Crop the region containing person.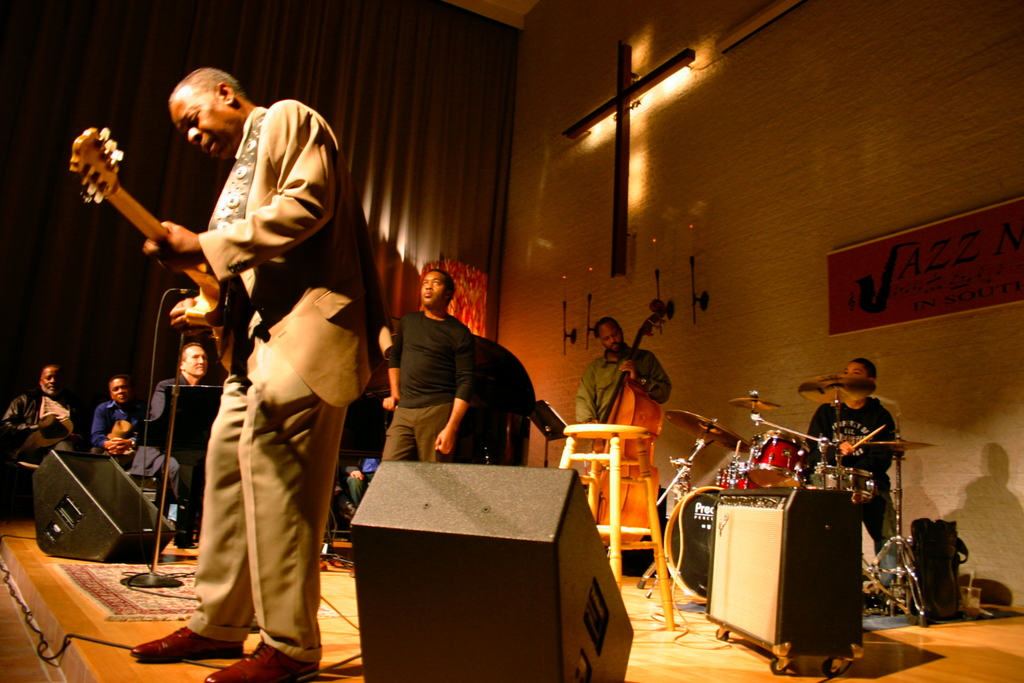
Crop region: (334, 456, 372, 527).
